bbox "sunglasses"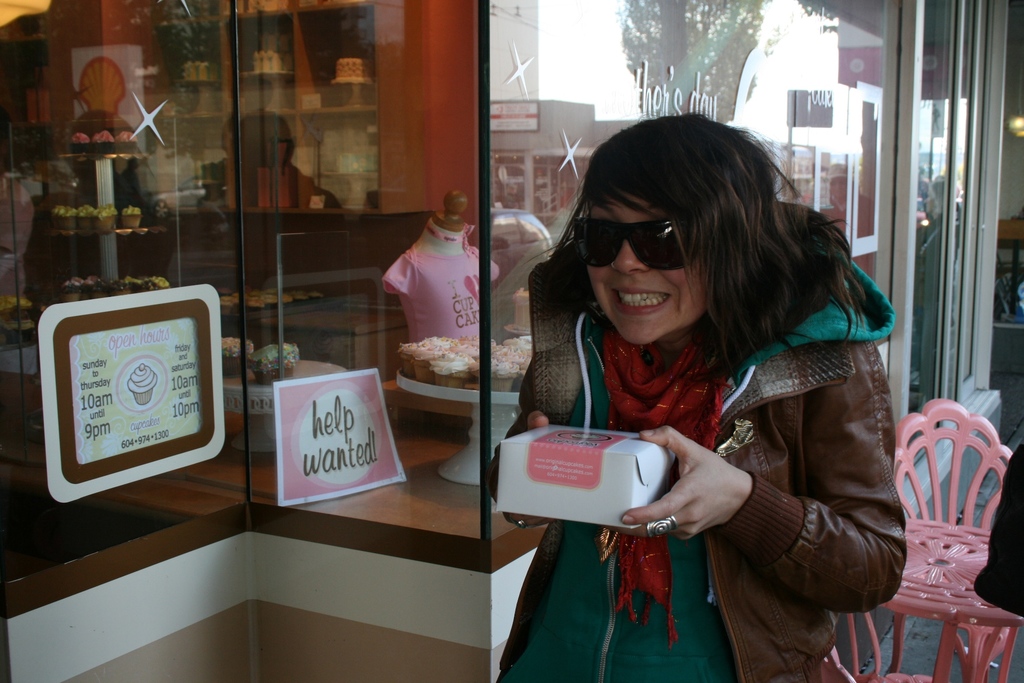
[588, 216, 701, 273]
